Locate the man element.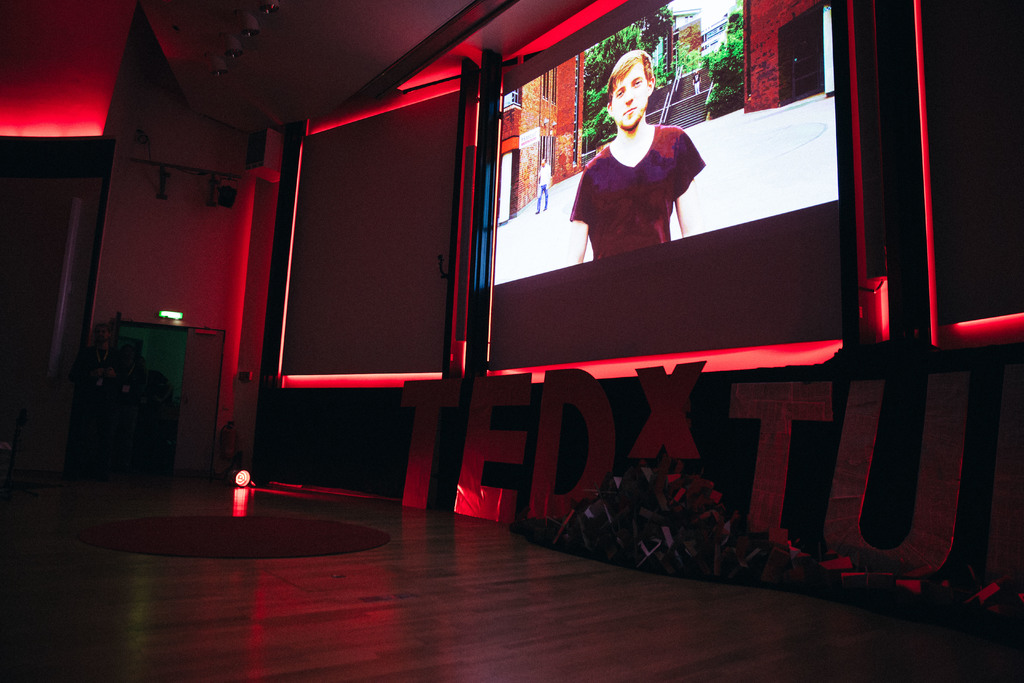
Element bbox: l=540, t=85, r=696, b=251.
